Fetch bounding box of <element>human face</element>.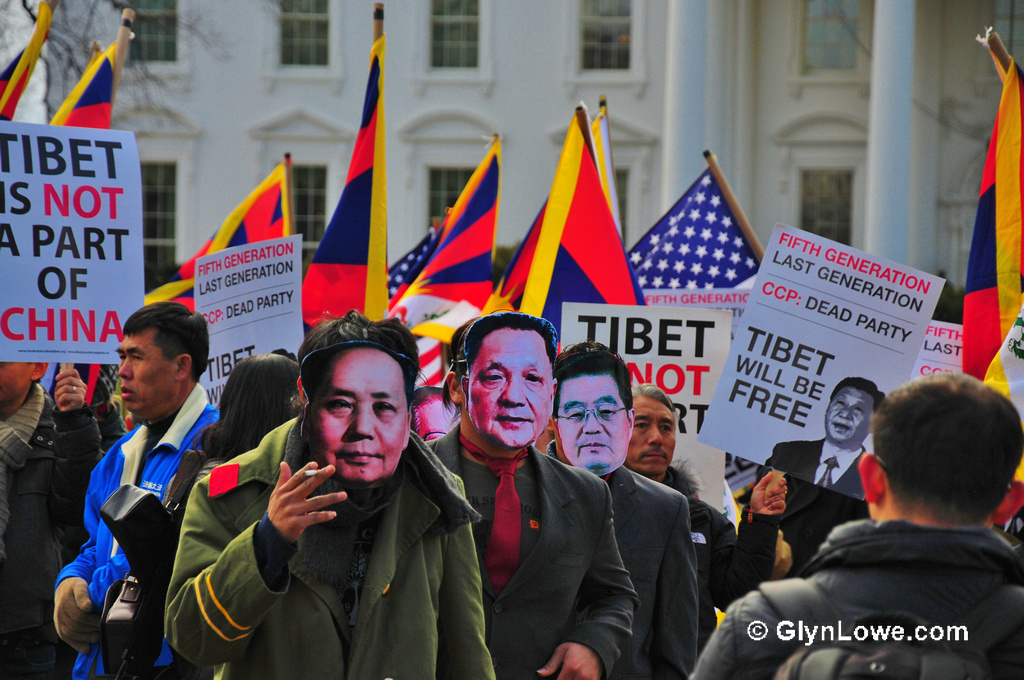
Bbox: (x1=1, y1=361, x2=30, y2=399).
